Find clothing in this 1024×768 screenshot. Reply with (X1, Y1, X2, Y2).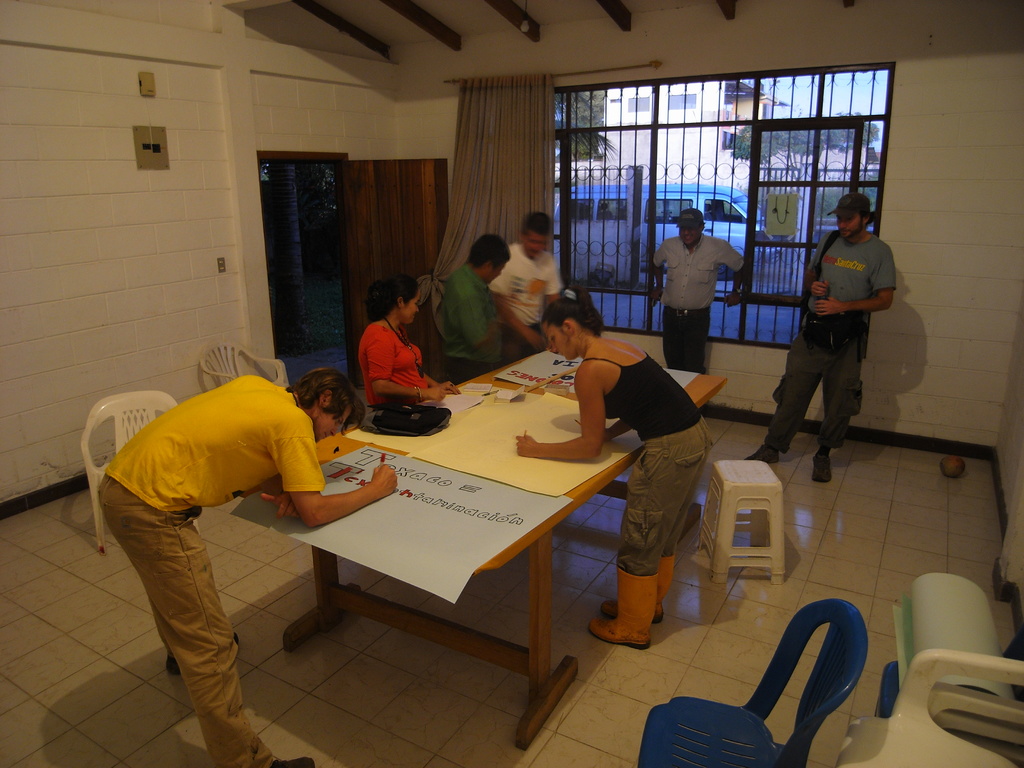
(358, 323, 430, 410).
